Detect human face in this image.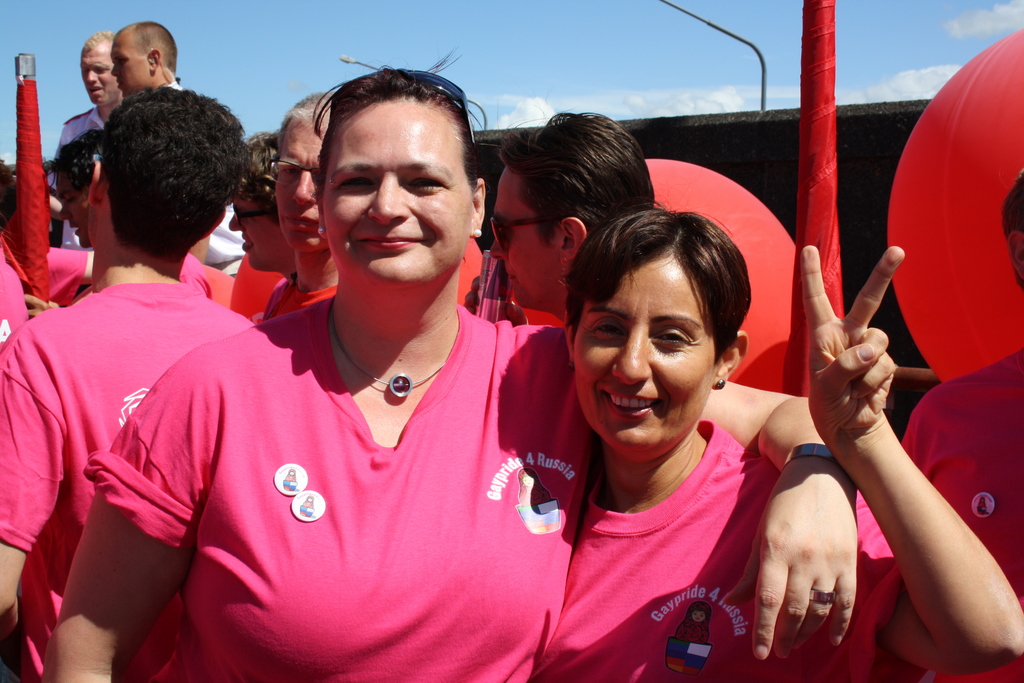
Detection: Rect(276, 126, 325, 254).
